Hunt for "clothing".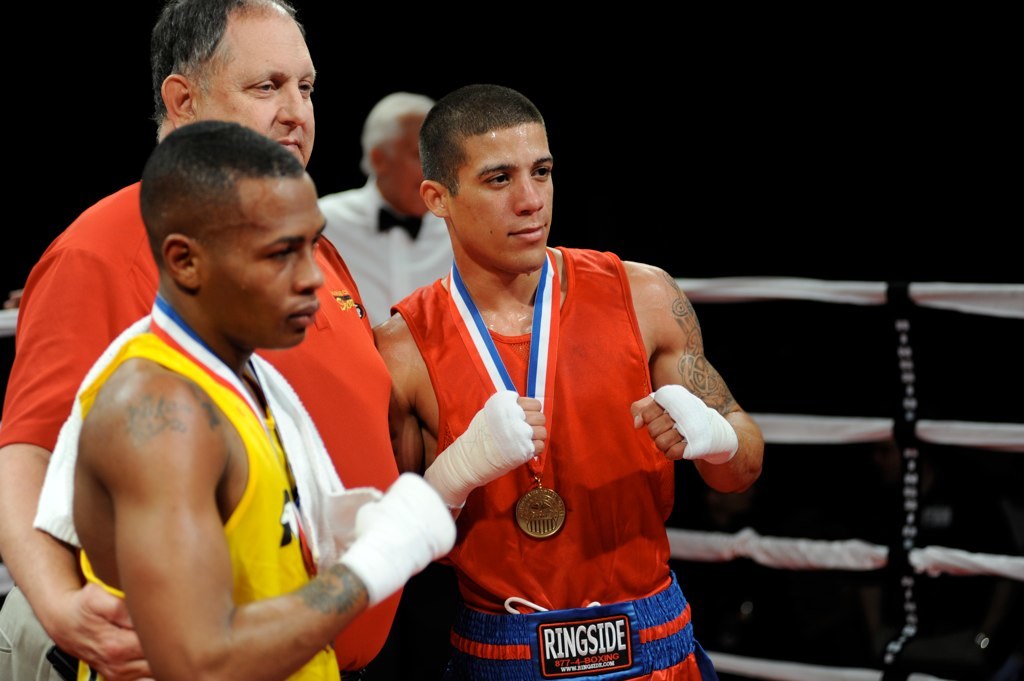
Hunted down at left=322, top=183, right=453, bottom=342.
